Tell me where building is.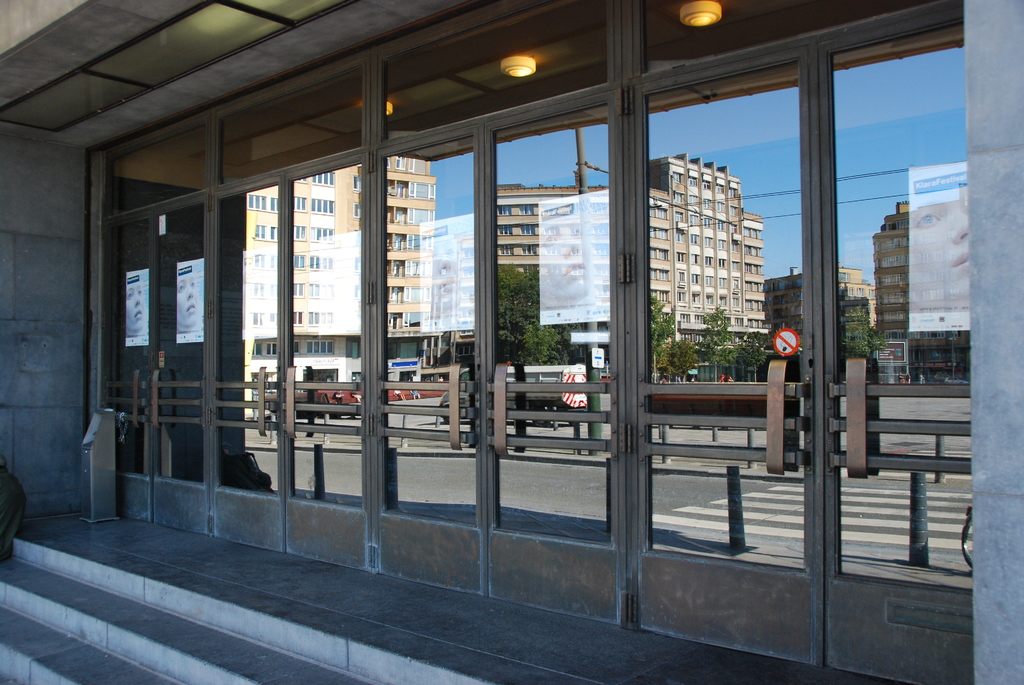
building is at rect(770, 268, 879, 352).
